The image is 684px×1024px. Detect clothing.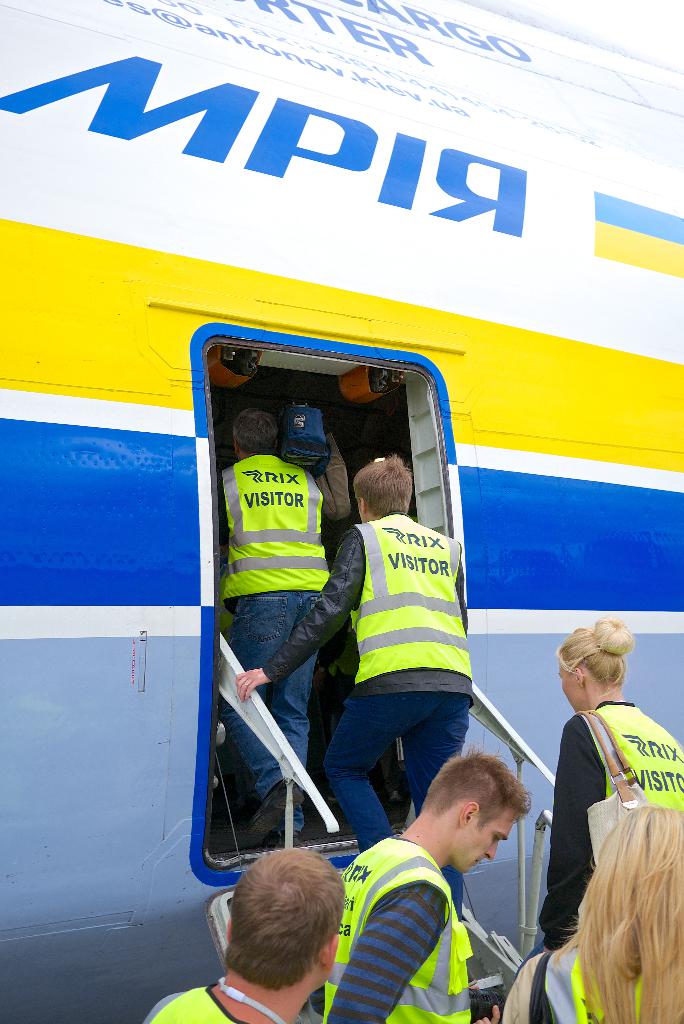
Detection: box(232, 580, 329, 824).
